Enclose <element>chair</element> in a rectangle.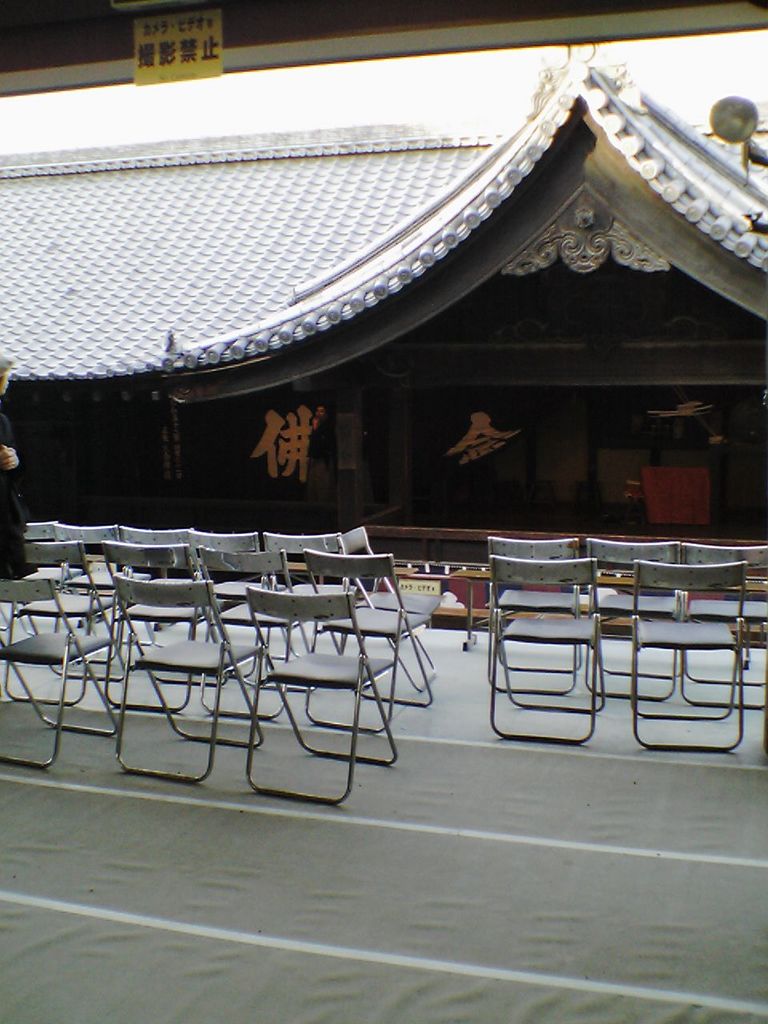
<box>190,528,286,607</box>.
